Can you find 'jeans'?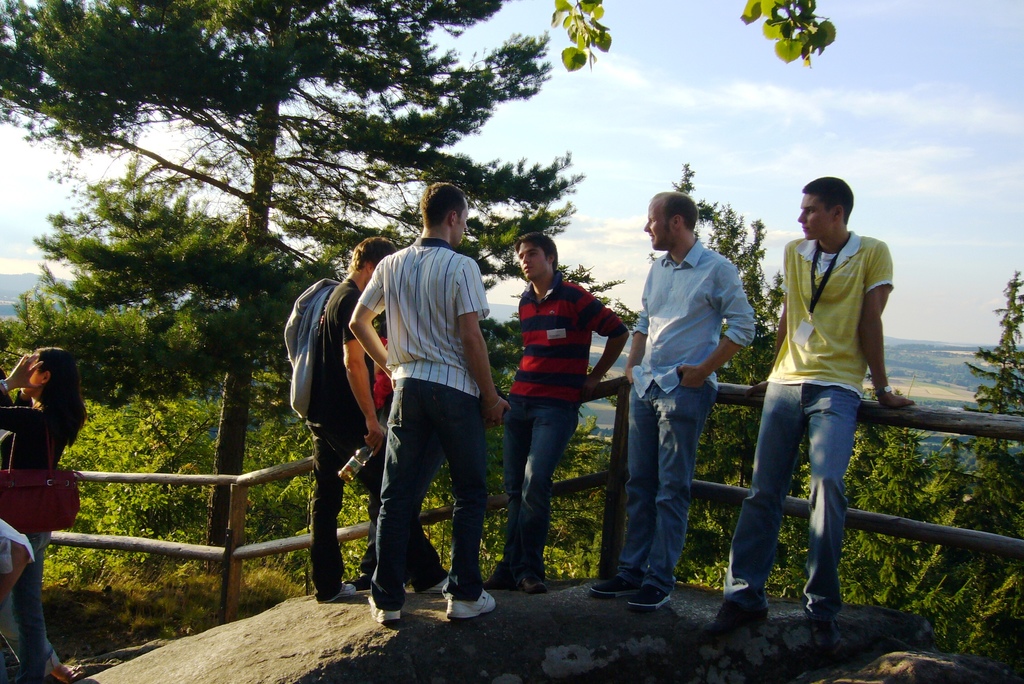
Yes, bounding box: 10:533:51:683.
